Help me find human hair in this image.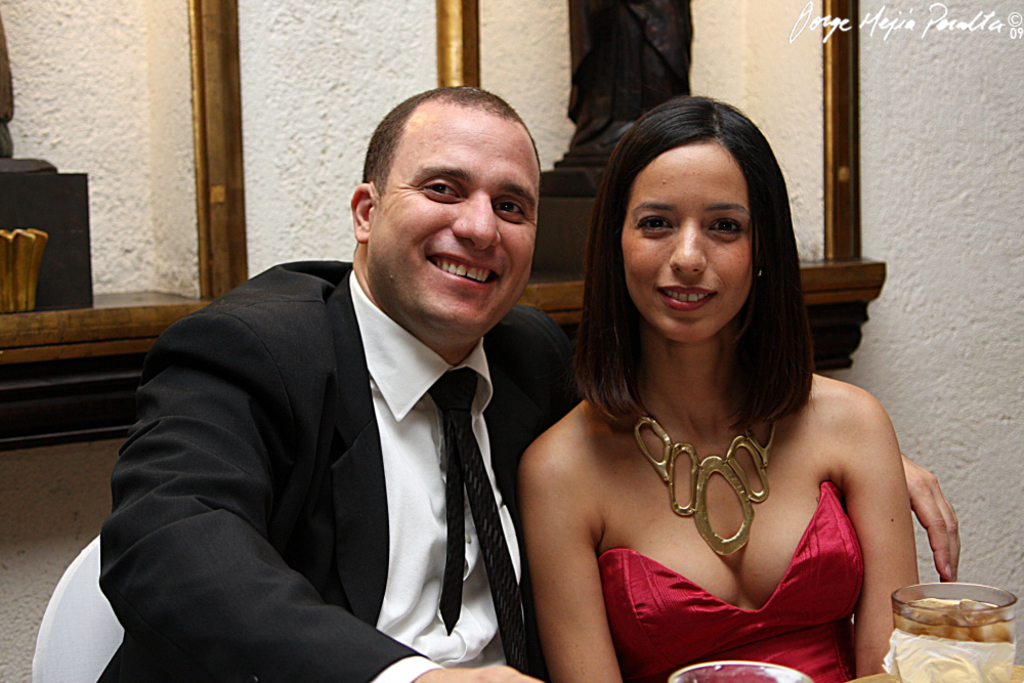
Found it: <region>577, 84, 816, 465</region>.
